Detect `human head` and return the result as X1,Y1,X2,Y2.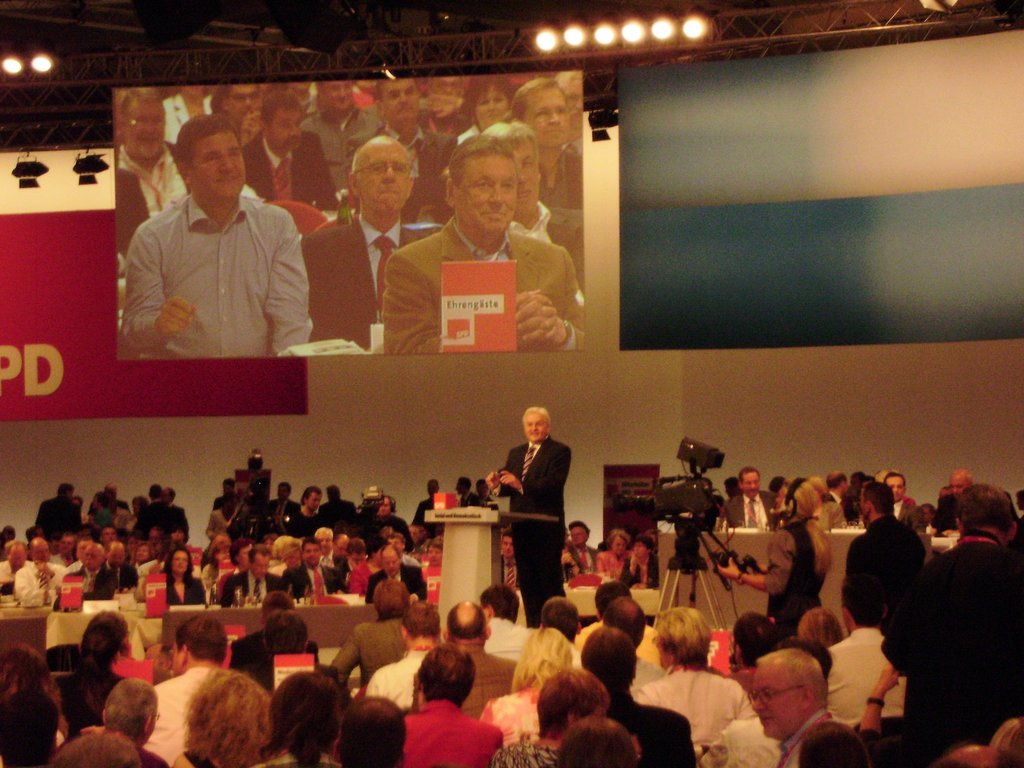
775,476,816,521.
